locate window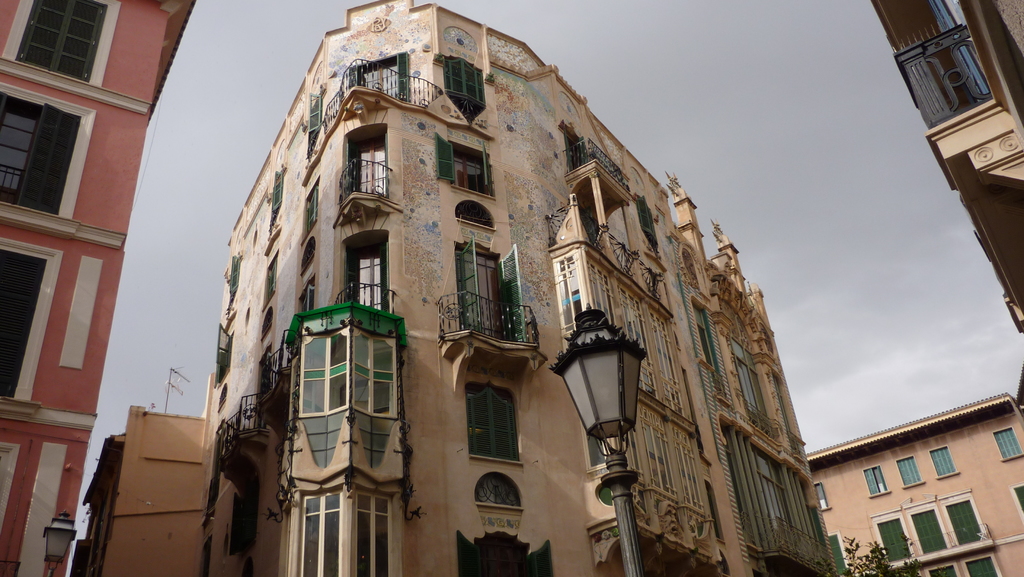
<region>435, 134, 496, 197</region>
